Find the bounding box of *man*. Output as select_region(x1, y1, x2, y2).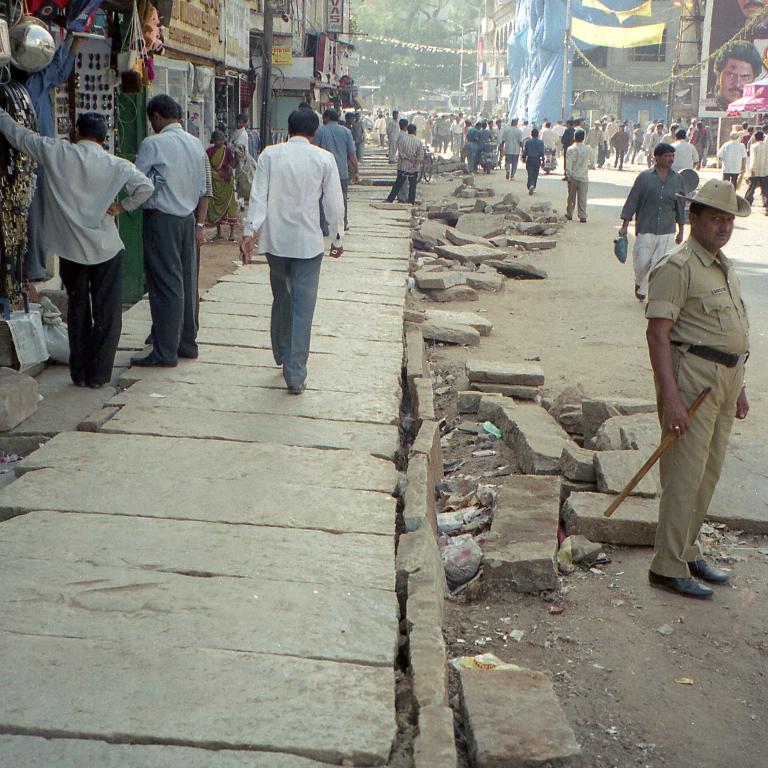
select_region(618, 145, 681, 311).
